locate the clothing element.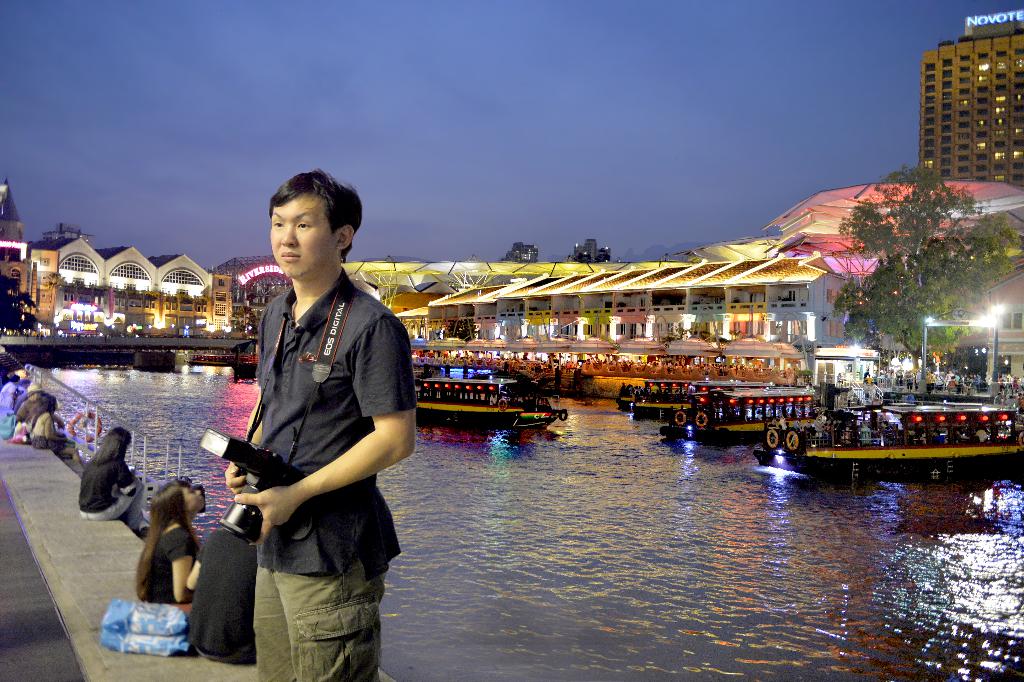
Element bbox: 194 528 262 662.
